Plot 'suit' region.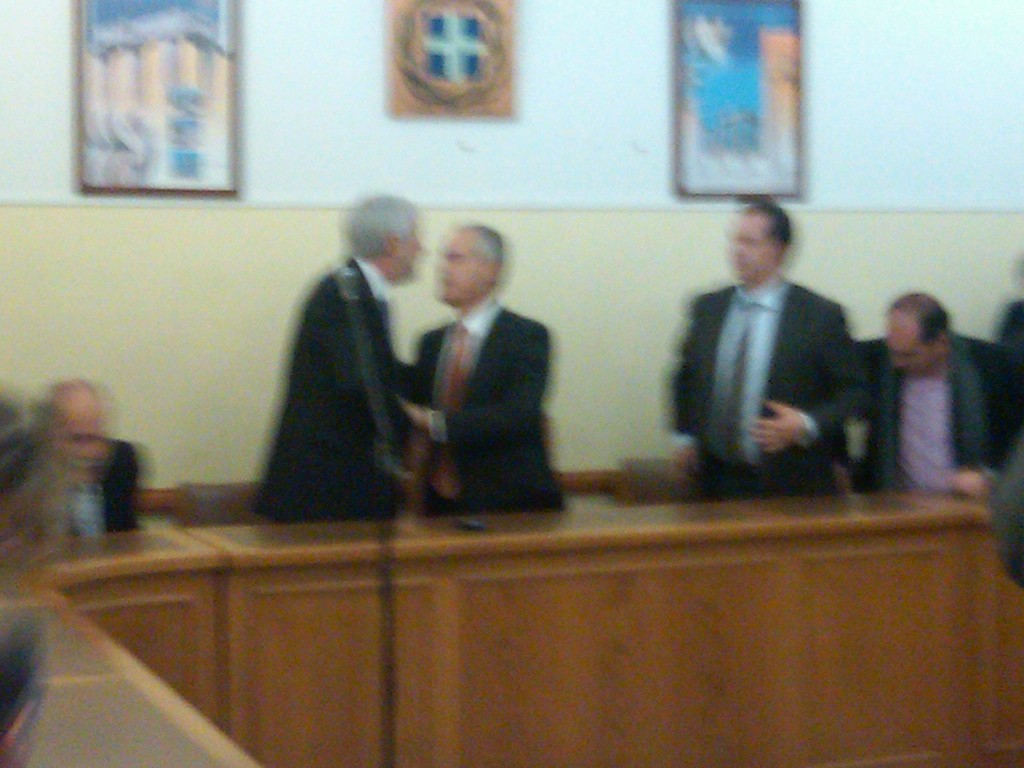
Plotted at <box>863,331,1023,488</box>.
